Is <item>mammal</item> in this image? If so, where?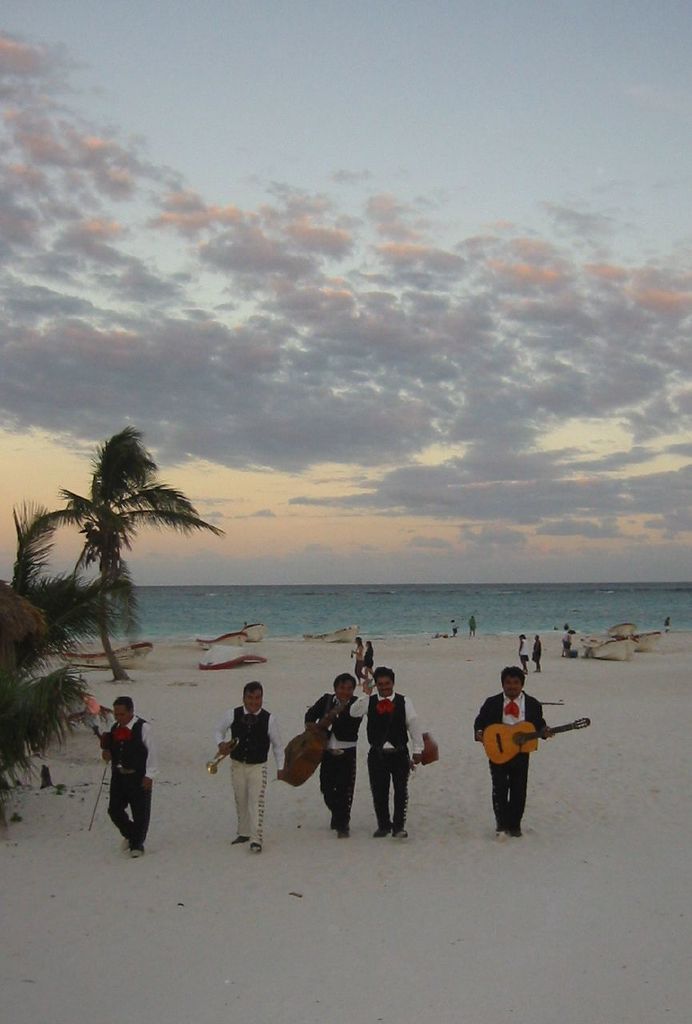
Yes, at x1=302, y1=668, x2=362, y2=839.
